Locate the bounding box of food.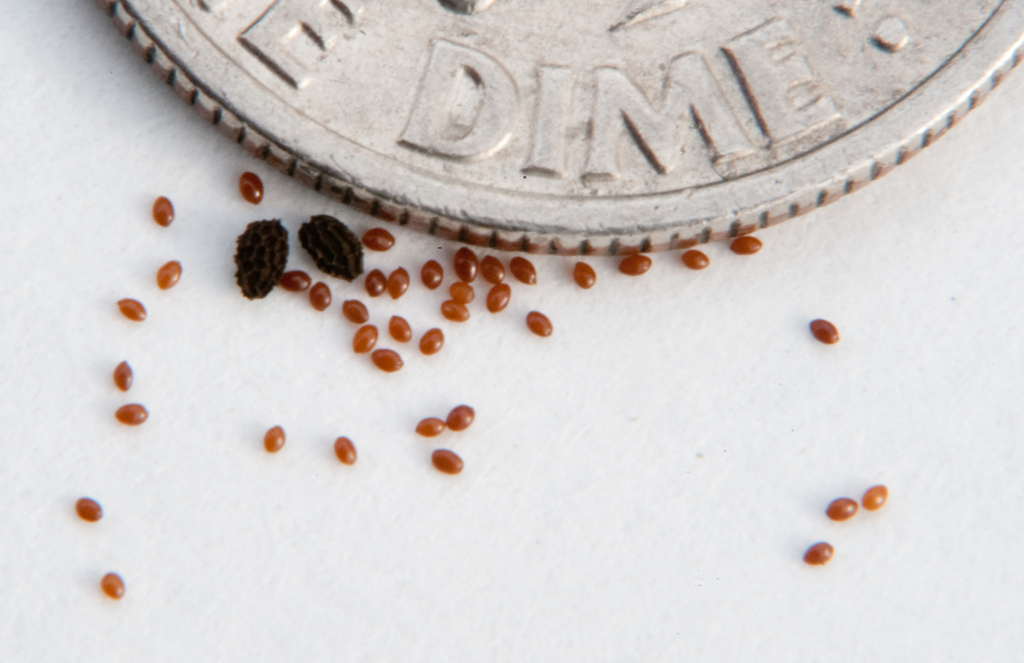
Bounding box: bbox=[803, 536, 832, 568].
